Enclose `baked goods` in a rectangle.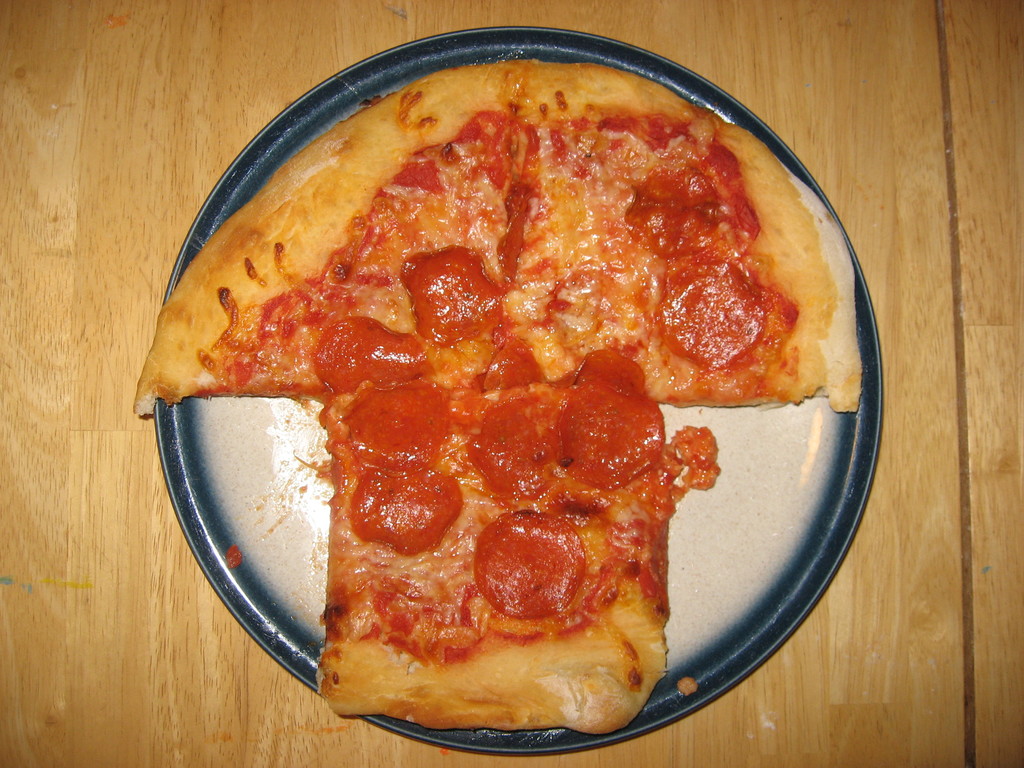
(186,93,817,697).
